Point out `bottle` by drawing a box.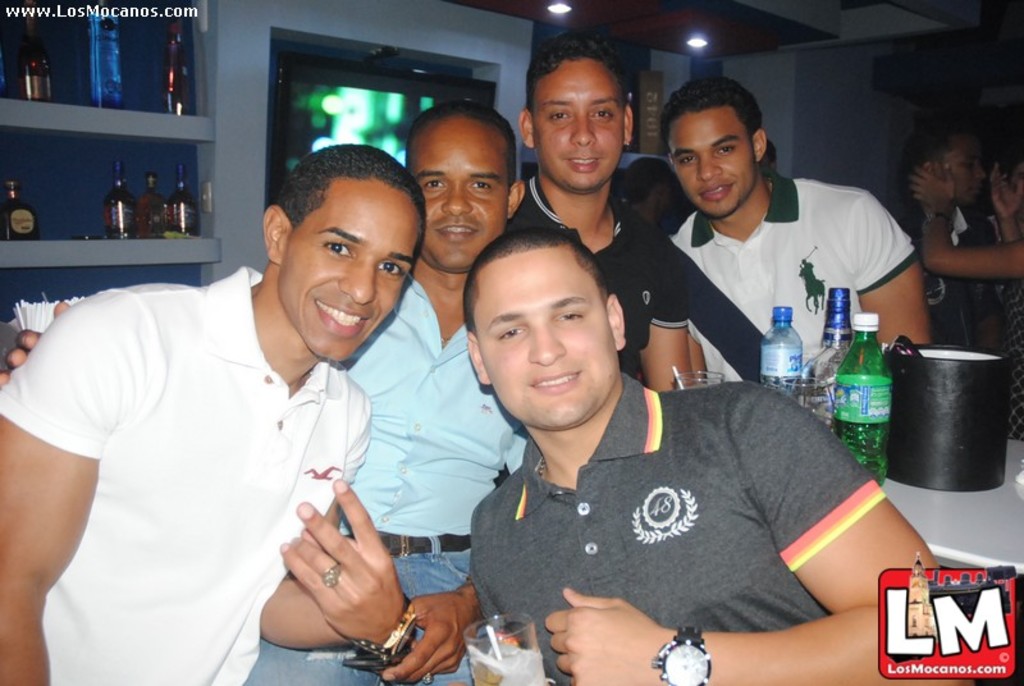
<box>759,307,805,394</box>.
